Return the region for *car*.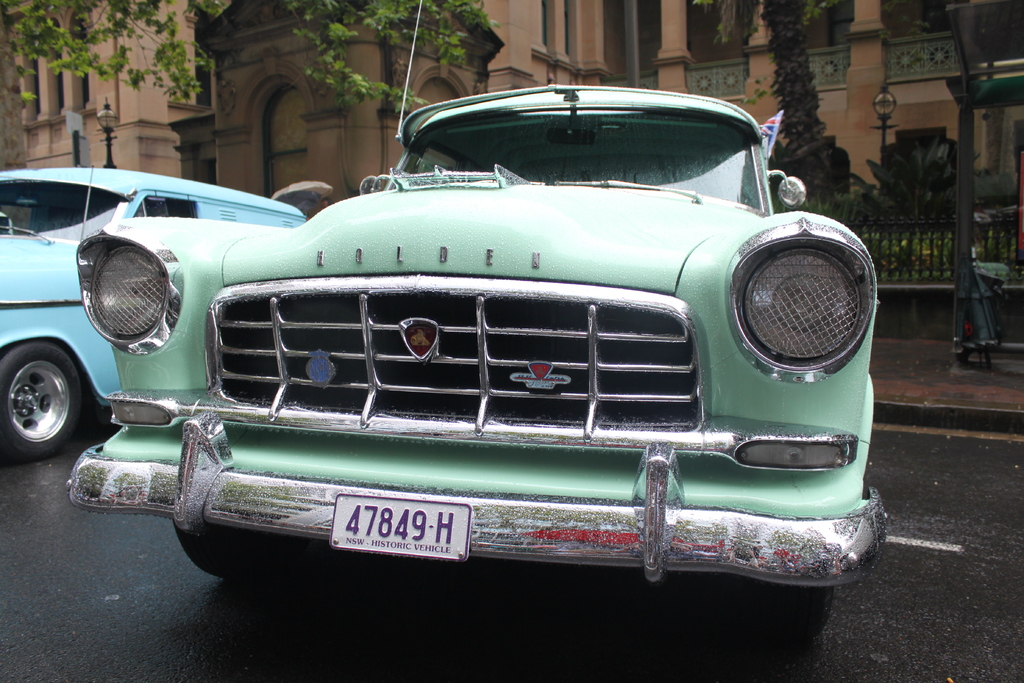
67:0:888:579.
